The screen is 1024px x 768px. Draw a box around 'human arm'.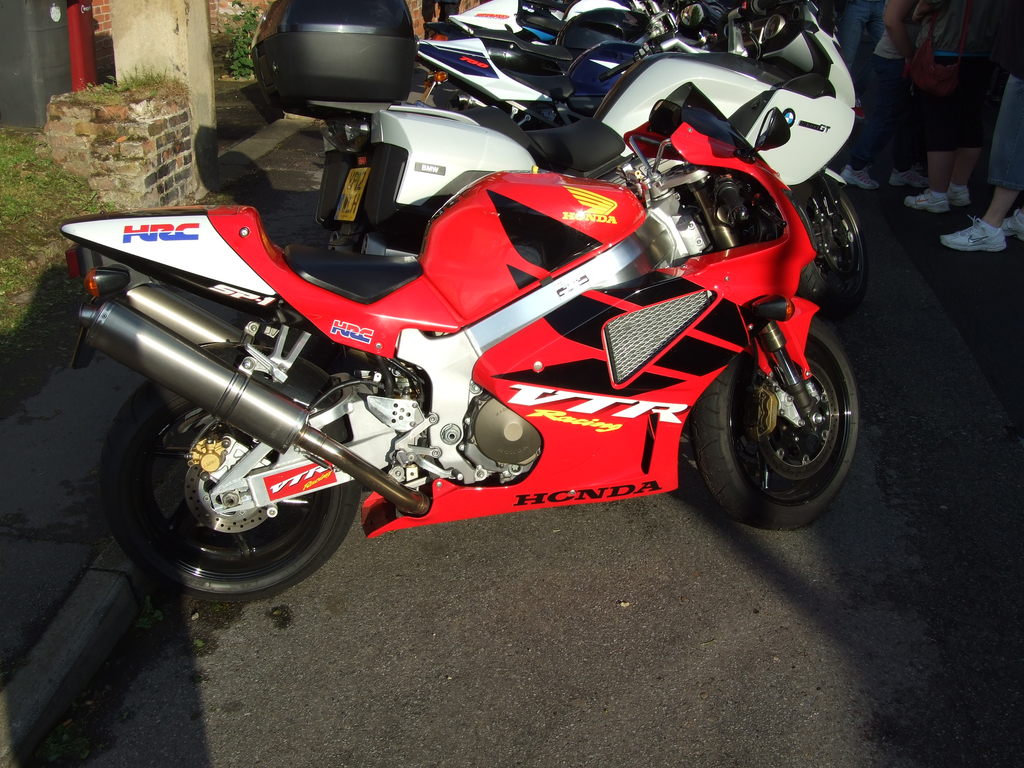
{"x1": 882, "y1": 0, "x2": 916, "y2": 65}.
